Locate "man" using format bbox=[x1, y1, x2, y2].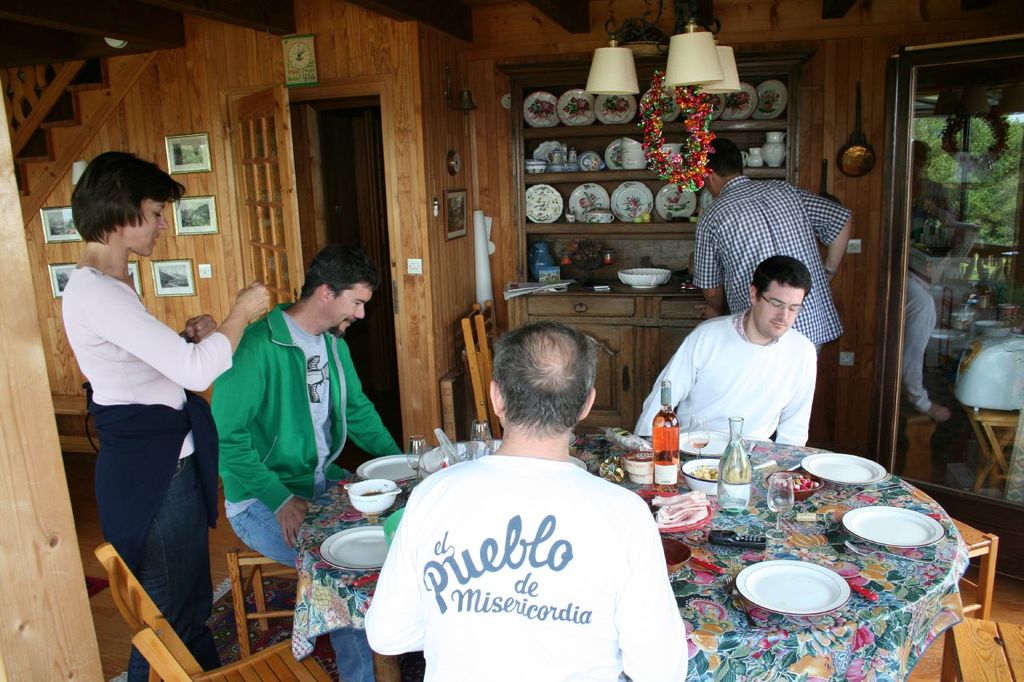
bbox=[209, 243, 406, 681].
